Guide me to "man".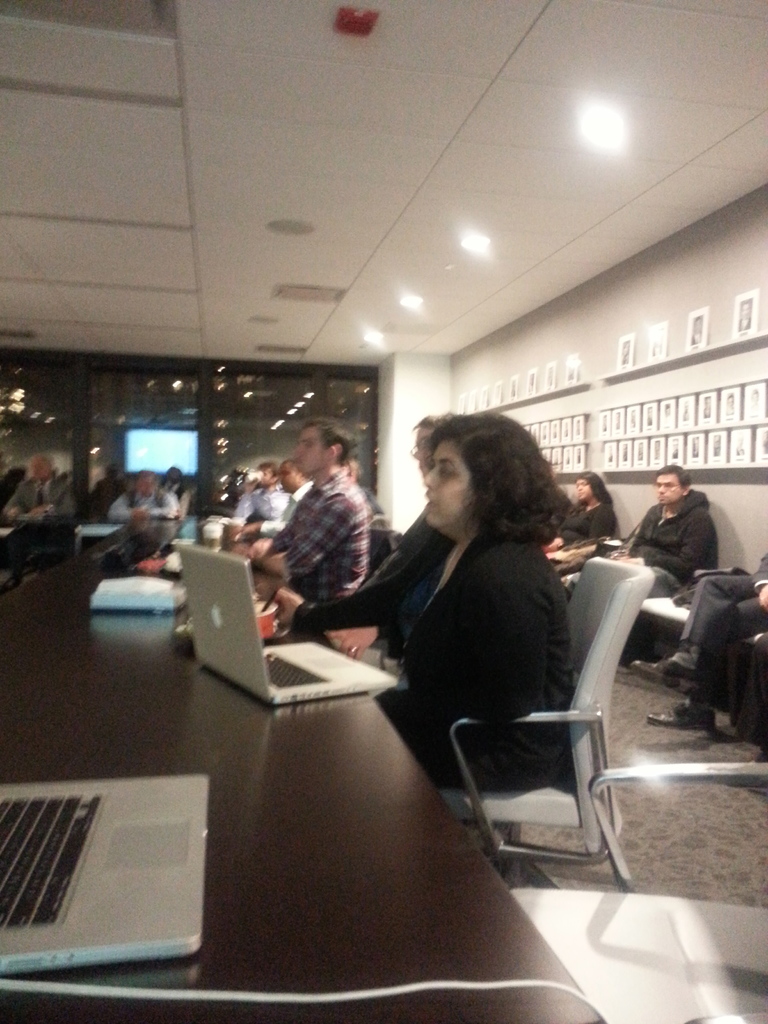
Guidance: x1=109 y1=464 x2=177 y2=571.
